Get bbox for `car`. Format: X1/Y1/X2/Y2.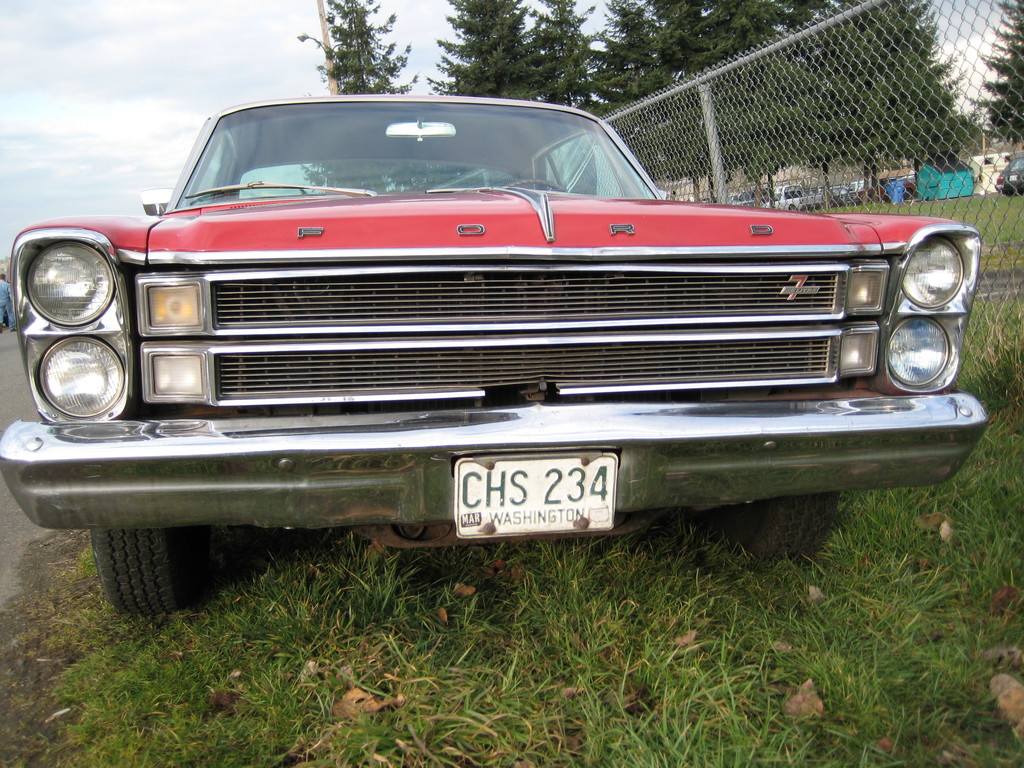
995/154/1023/198.
